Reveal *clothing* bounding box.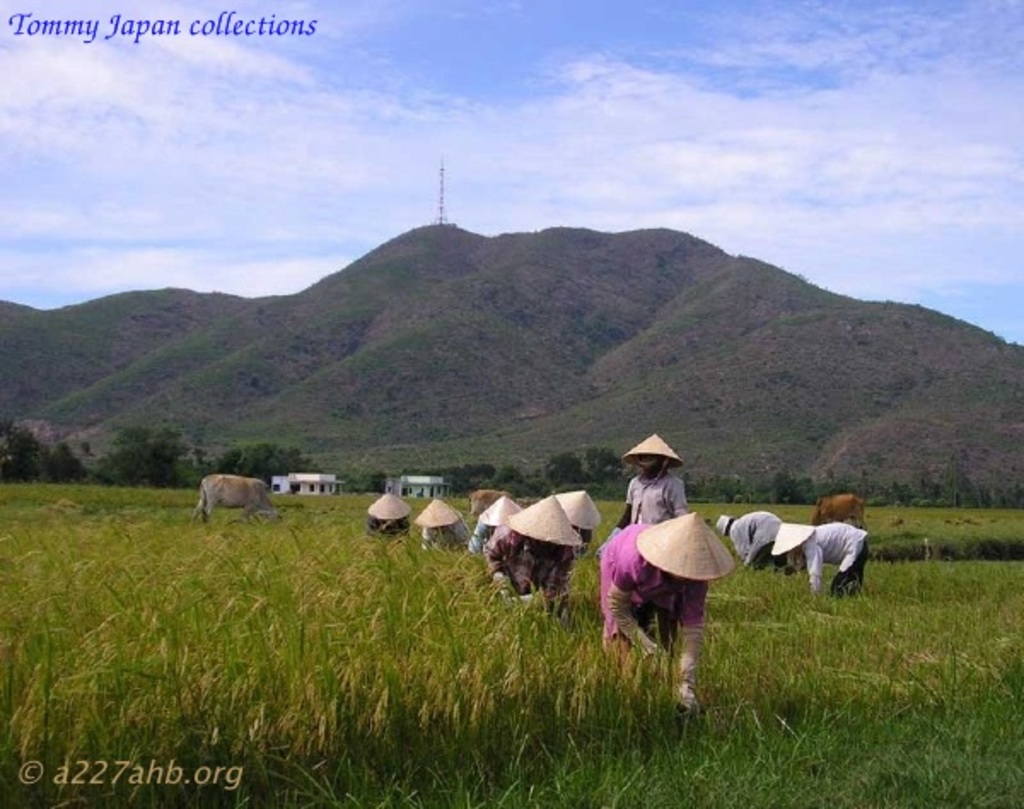
Revealed: region(804, 510, 867, 597).
